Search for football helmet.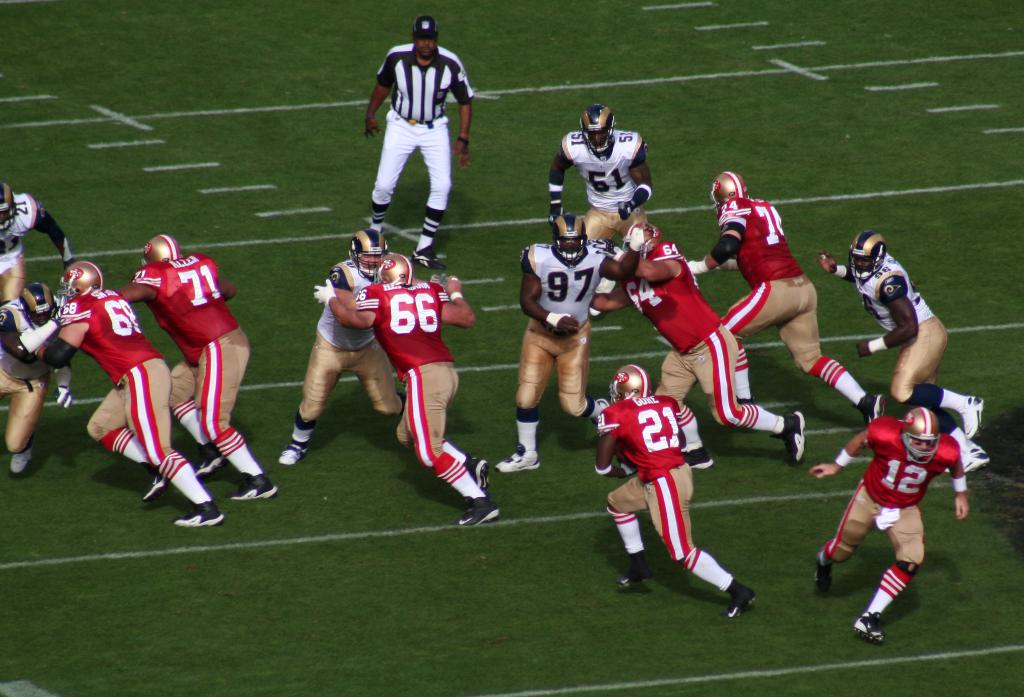
Found at [left=346, top=232, right=393, bottom=278].
